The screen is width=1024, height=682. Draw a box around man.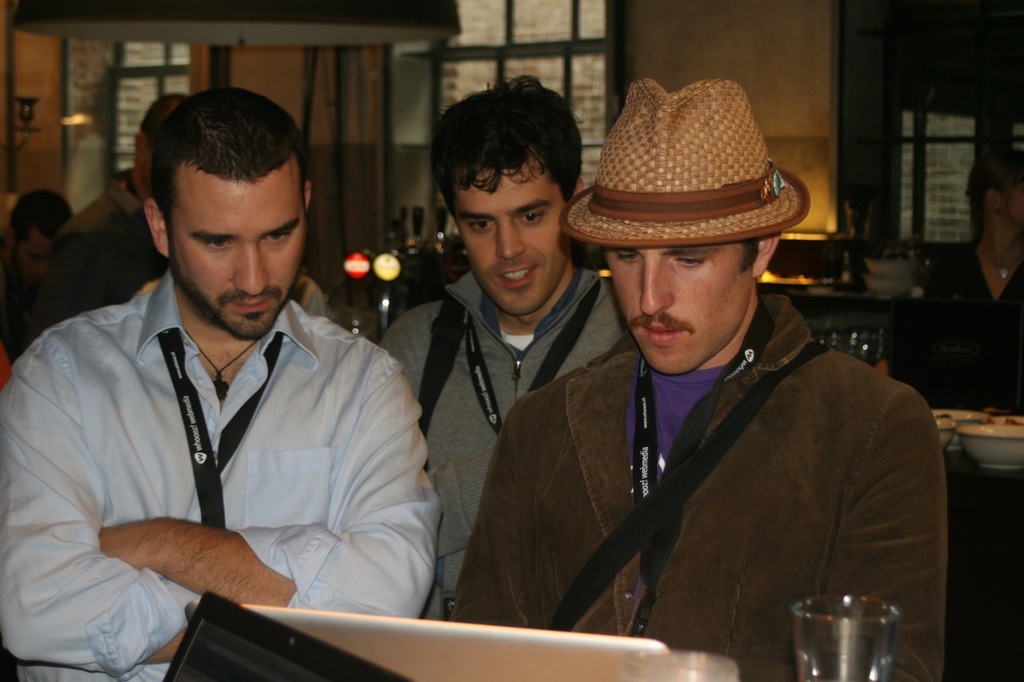
left=375, top=71, right=629, bottom=623.
